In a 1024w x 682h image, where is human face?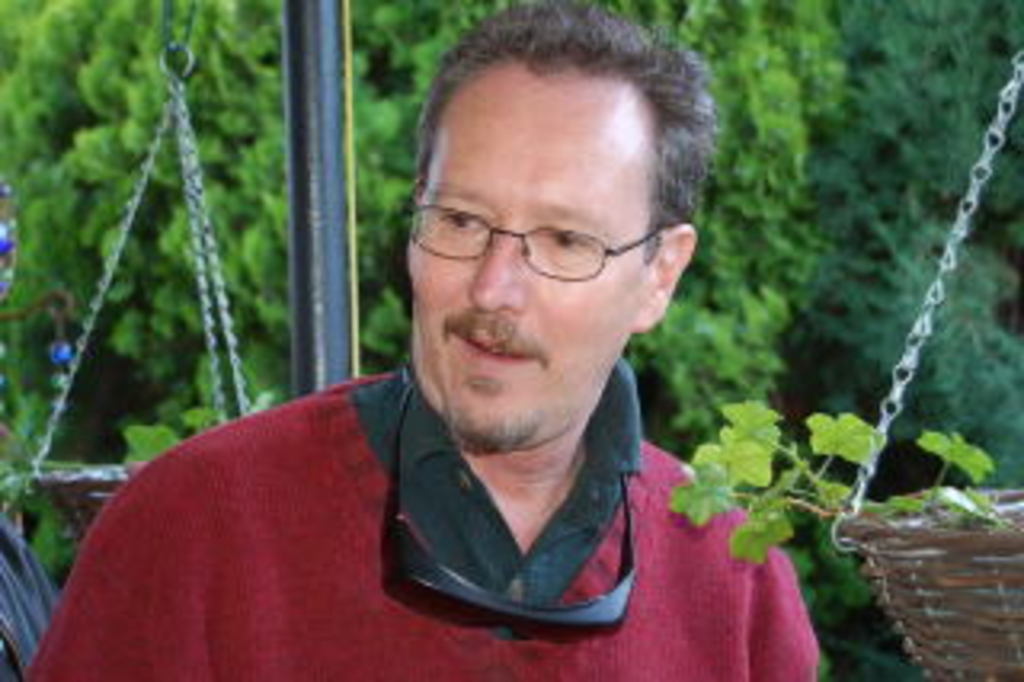
[406, 83, 640, 451].
